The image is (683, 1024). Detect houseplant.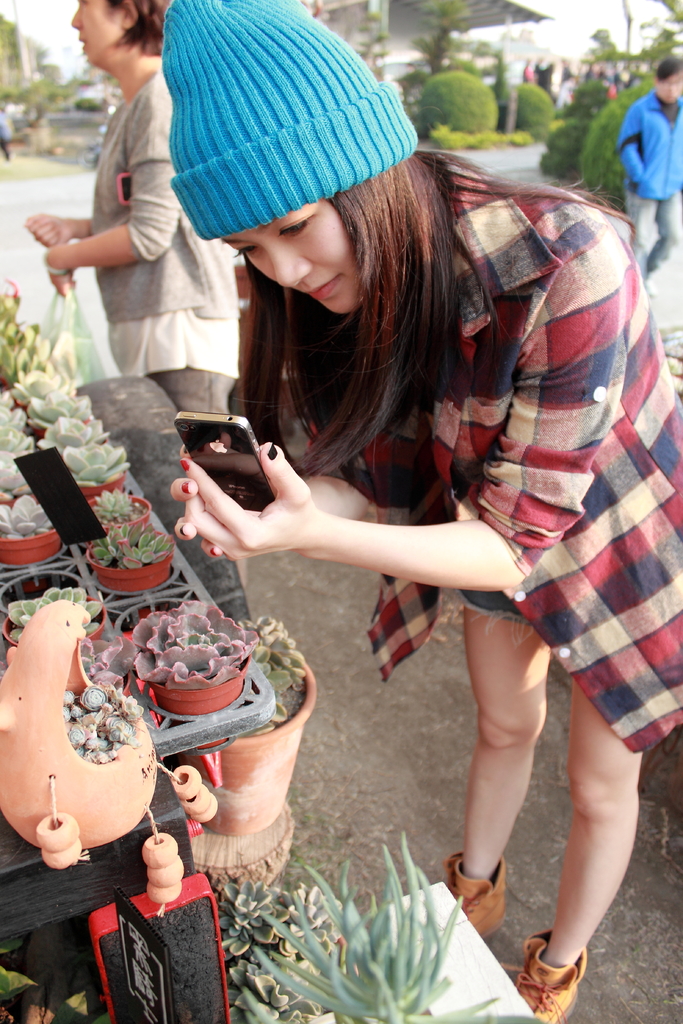
Detection: BBox(92, 488, 150, 534).
